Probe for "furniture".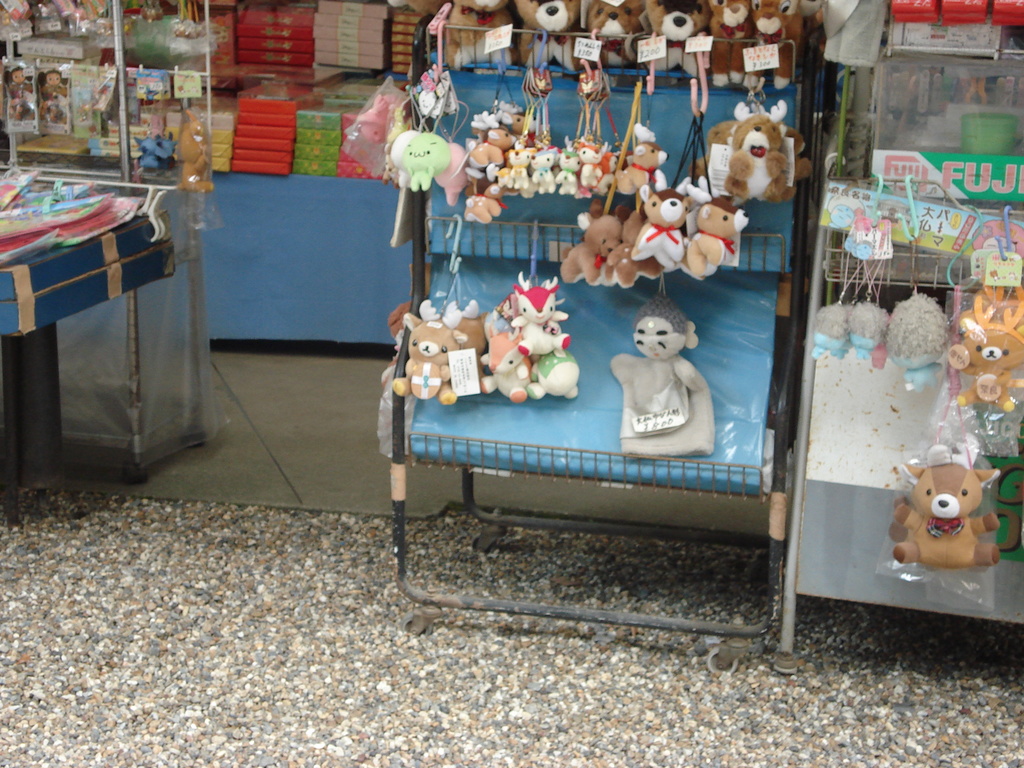
Probe result: [0,0,211,484].
